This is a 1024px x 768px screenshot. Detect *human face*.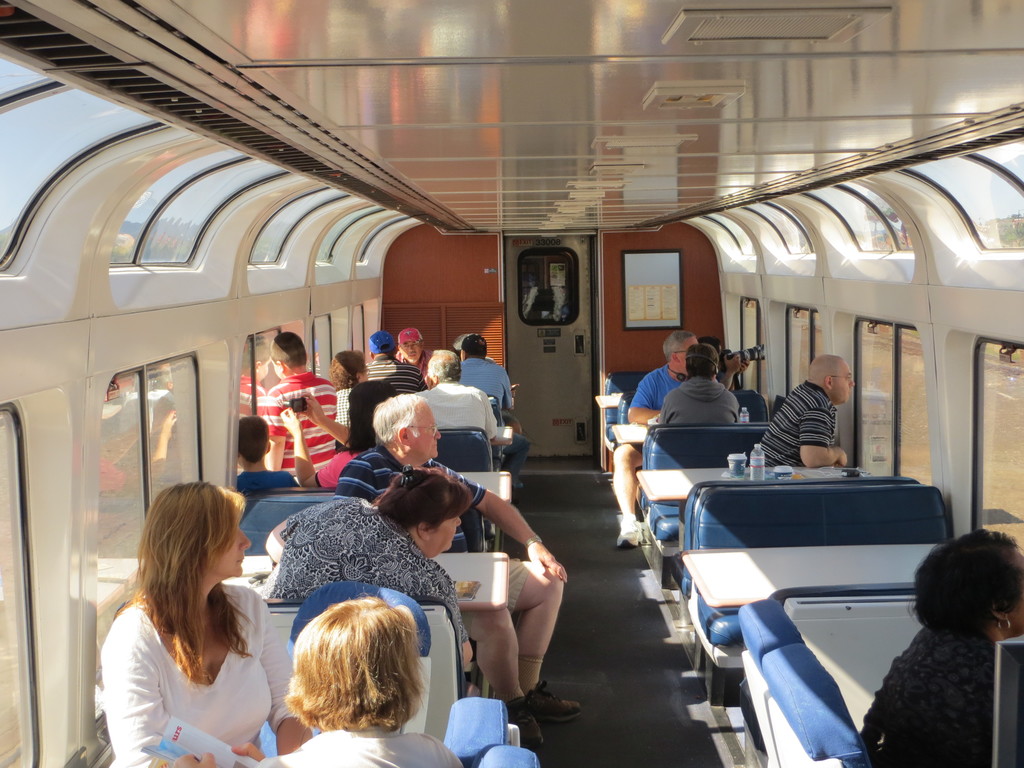
431:512:460:553.
